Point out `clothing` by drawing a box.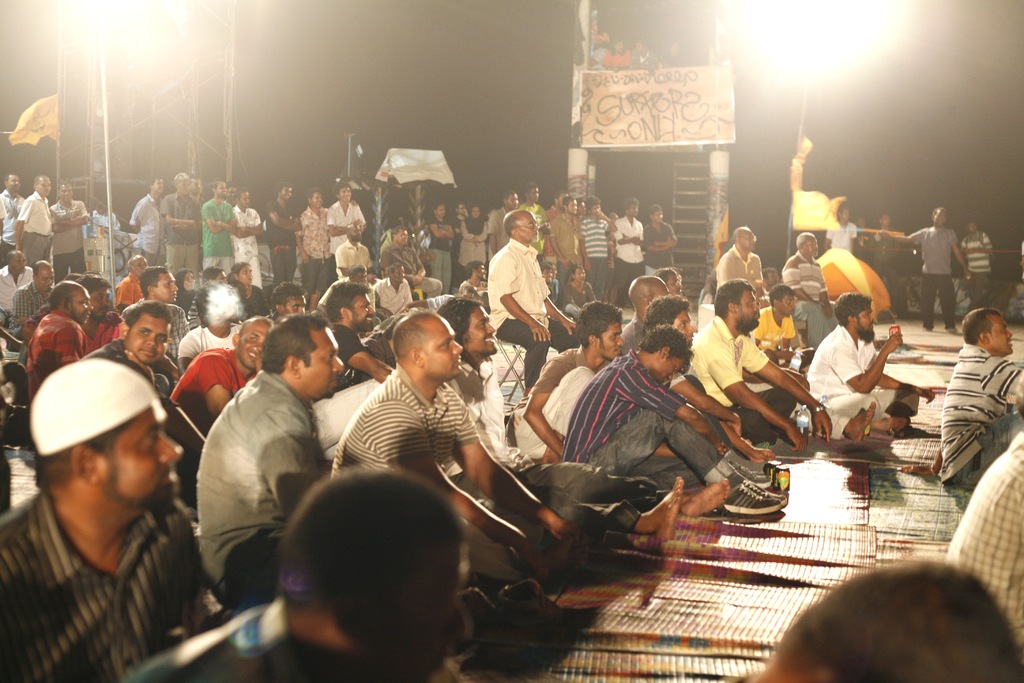
bbox=(790, 252, 833, 329).
